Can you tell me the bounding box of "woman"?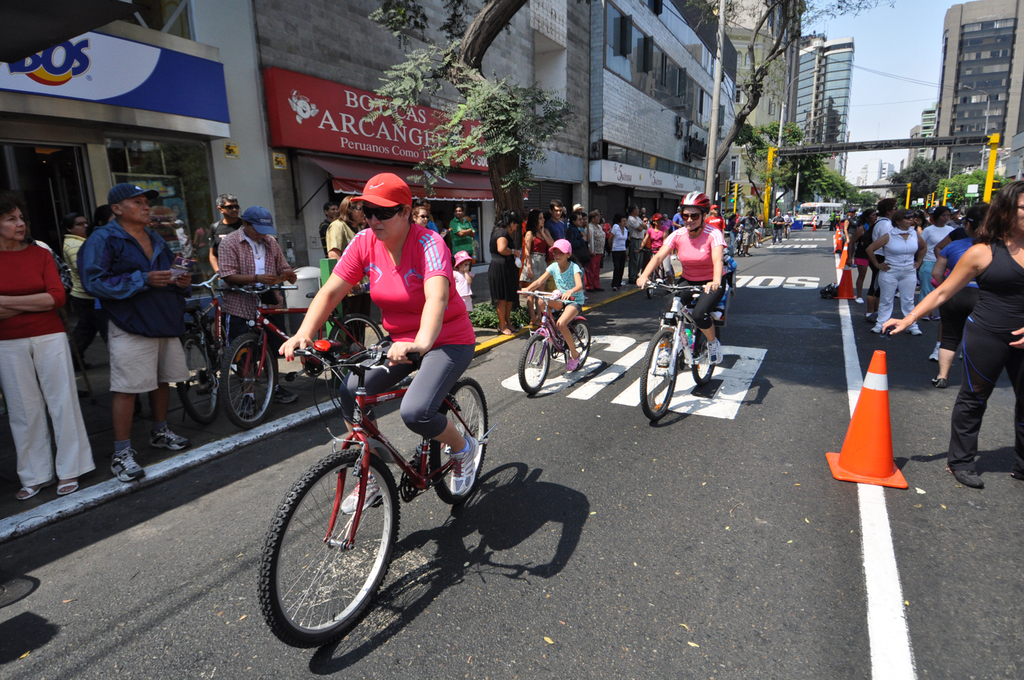
[636,210,672,290].
